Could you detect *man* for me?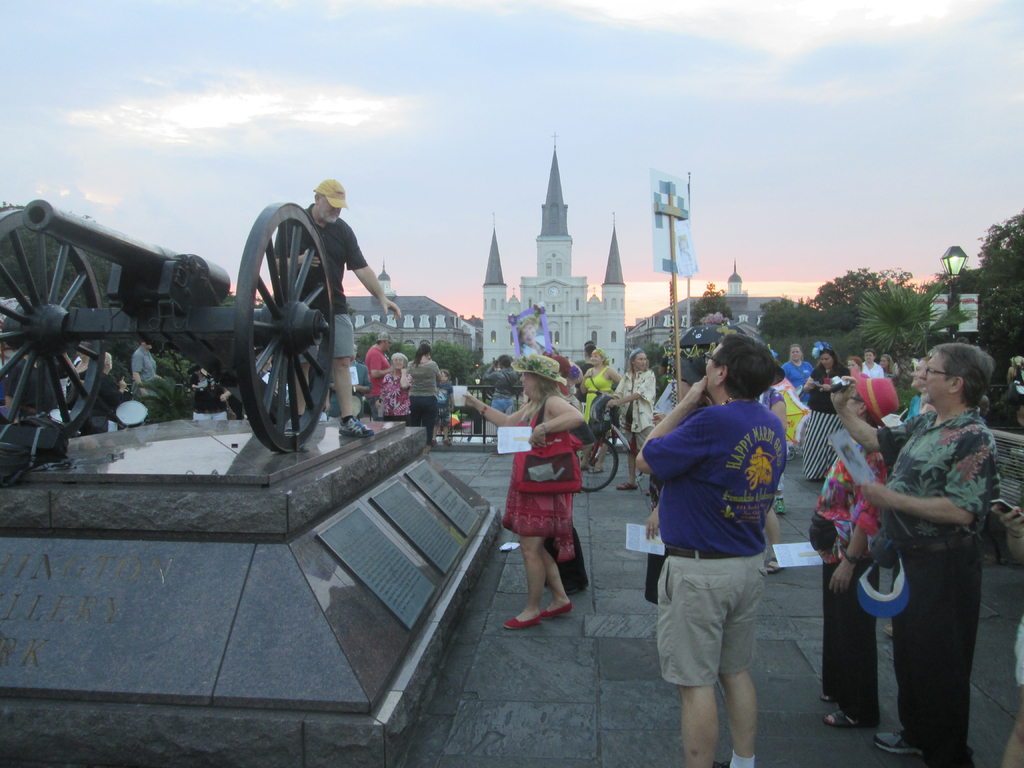
Detection result: (819, 340, 1002, 767).
